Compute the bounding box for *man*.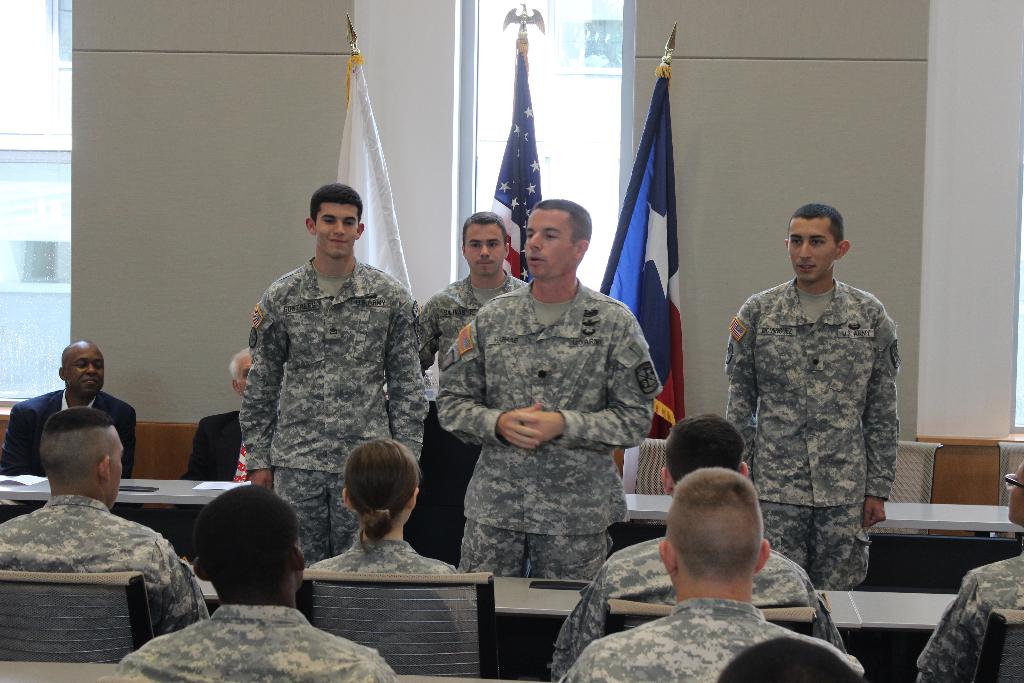
box(913, 453, 1023, 682).
